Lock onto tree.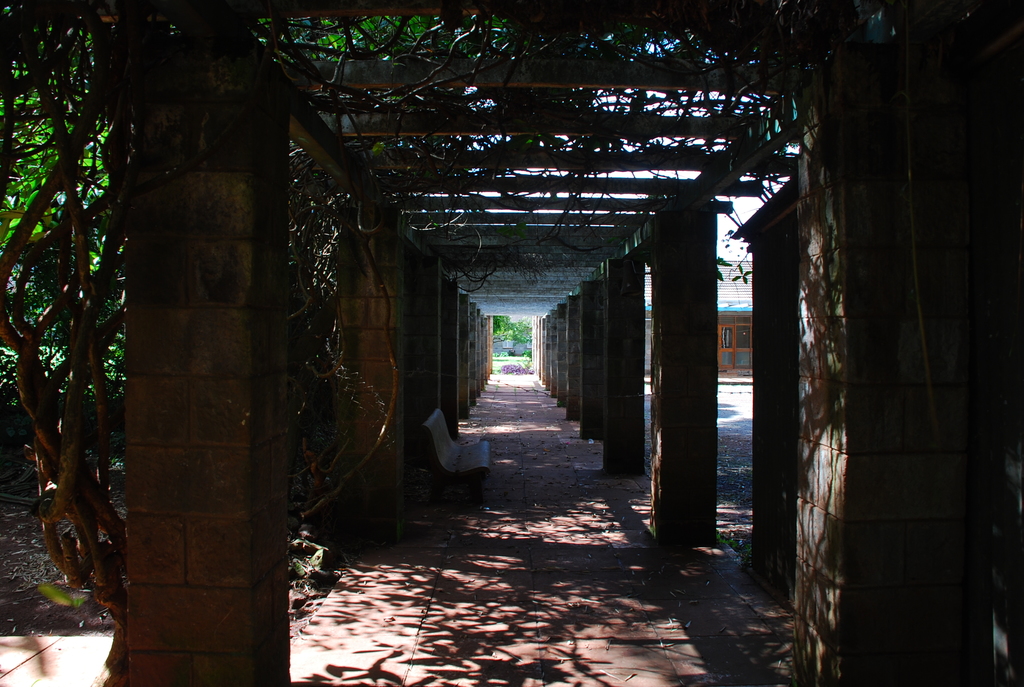
Locked: x1=493 y1=314 x2=531 y2=349.
